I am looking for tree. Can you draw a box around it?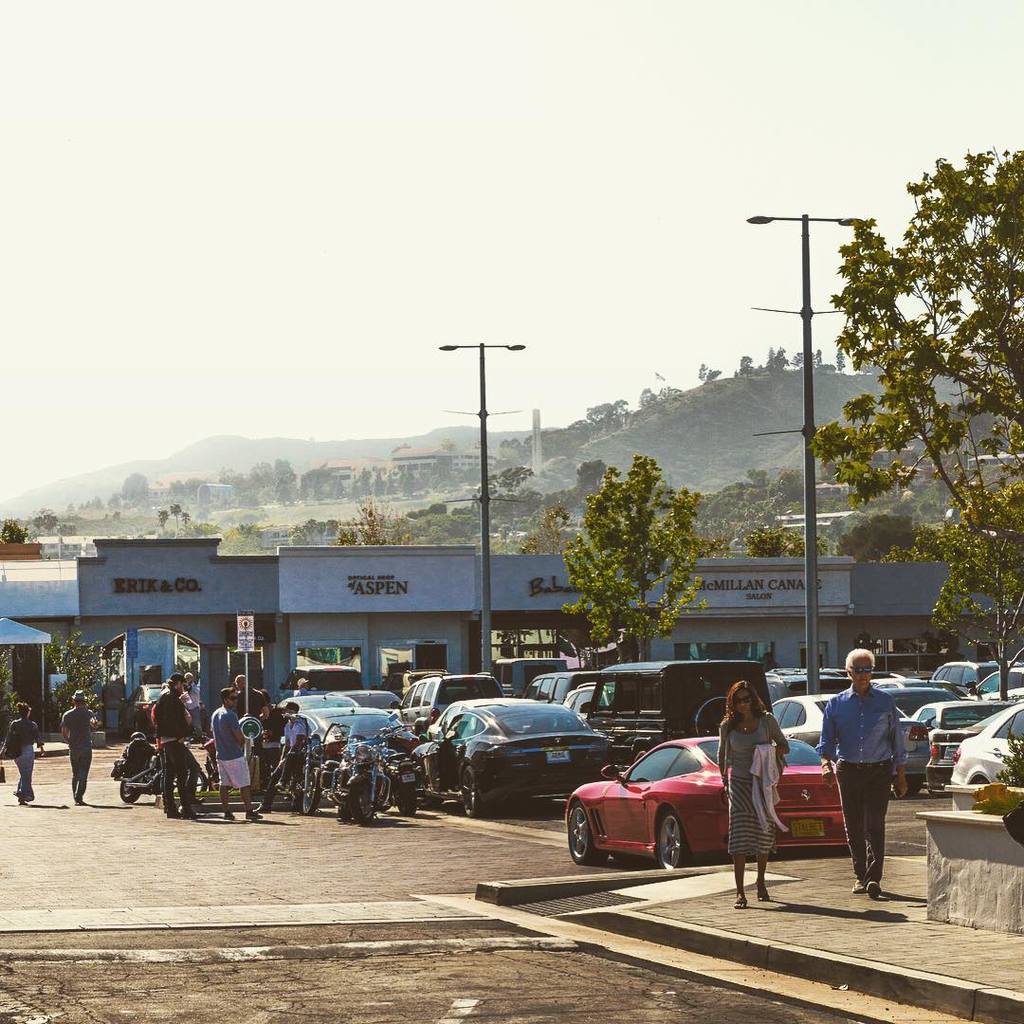
Sure, the bounding box is 558,445,741,669.
